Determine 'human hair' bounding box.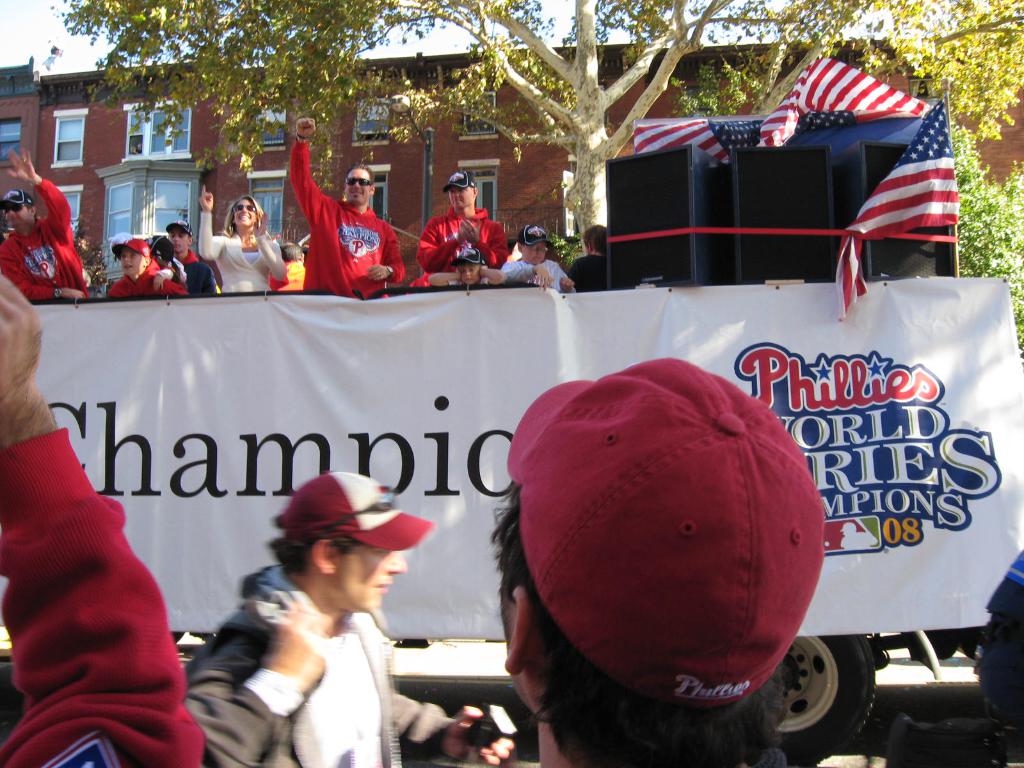
Determined: box=[280, 242, 303, 259].
